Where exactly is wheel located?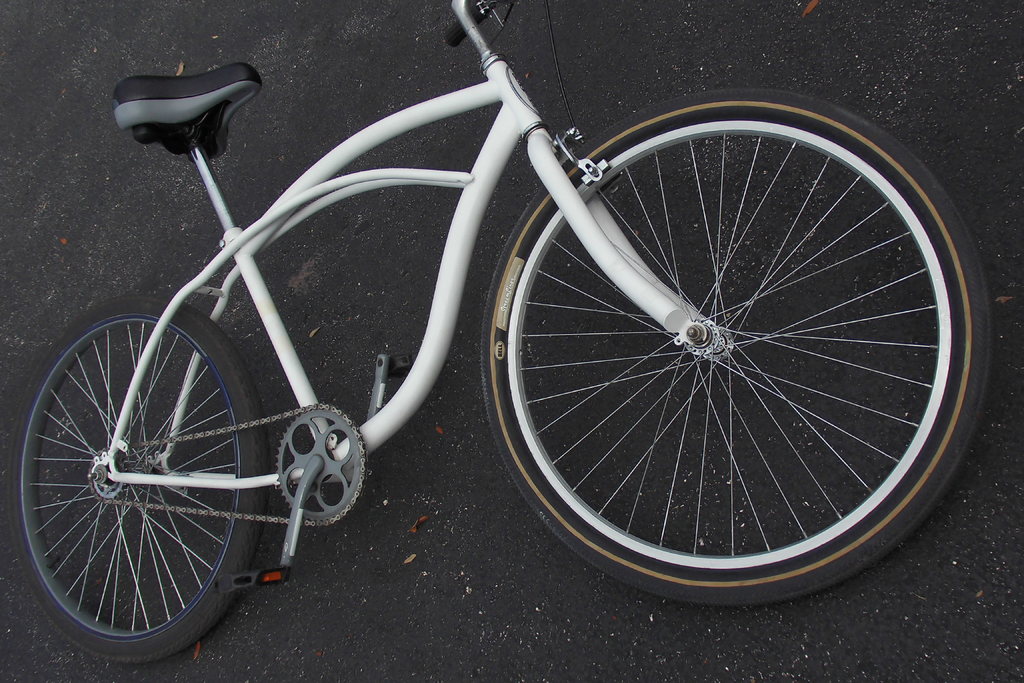
Its bounding box is locate(12, 296, 262, 664).
